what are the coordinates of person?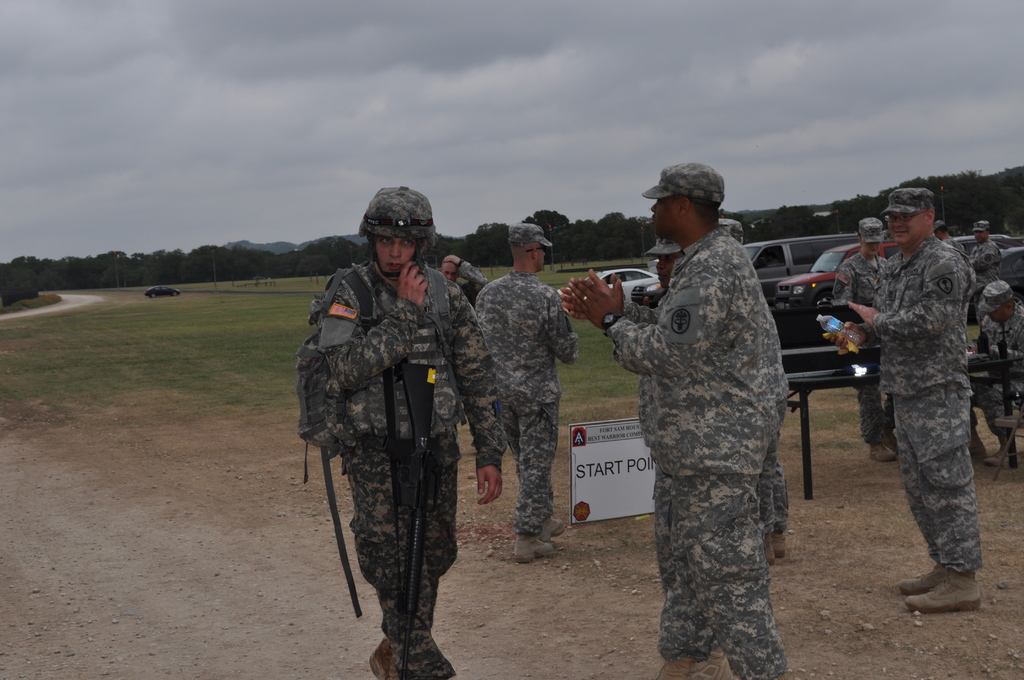
crop(555, 159, 791, 679).
